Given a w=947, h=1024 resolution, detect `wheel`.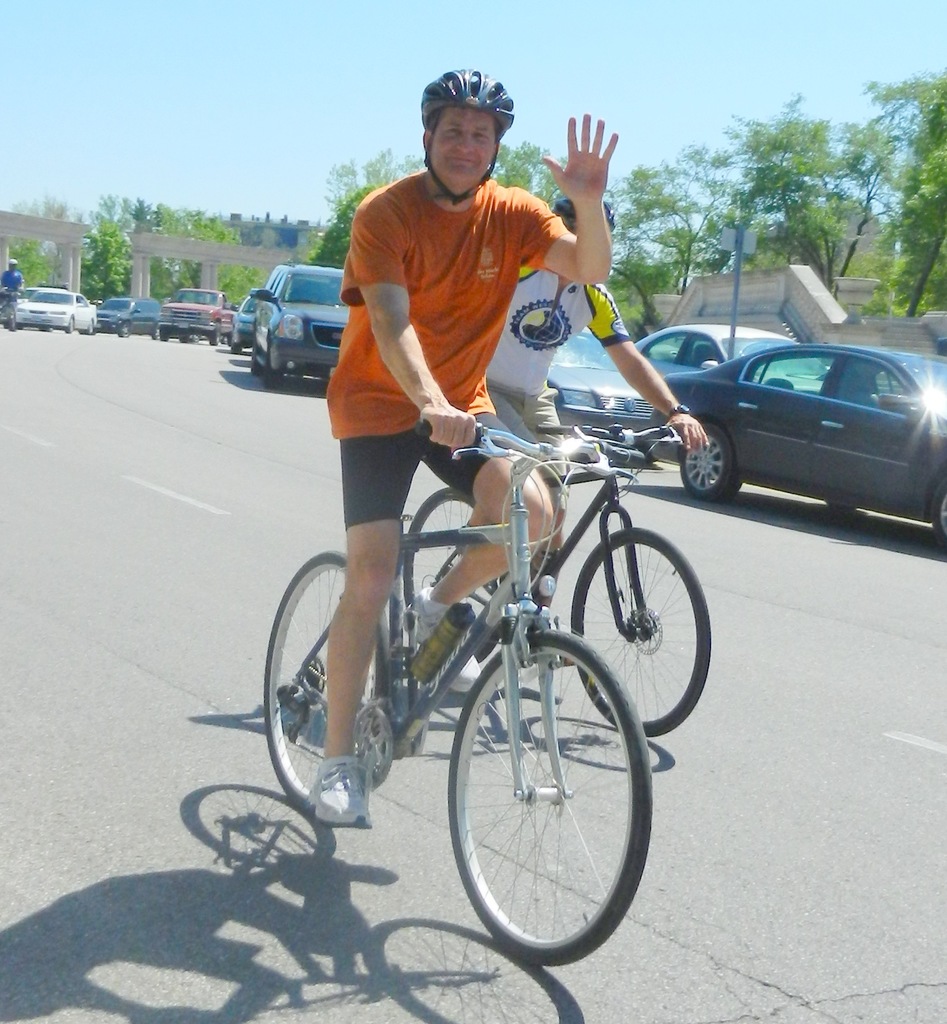
left=438, top=641, right=650, bottom=979.
